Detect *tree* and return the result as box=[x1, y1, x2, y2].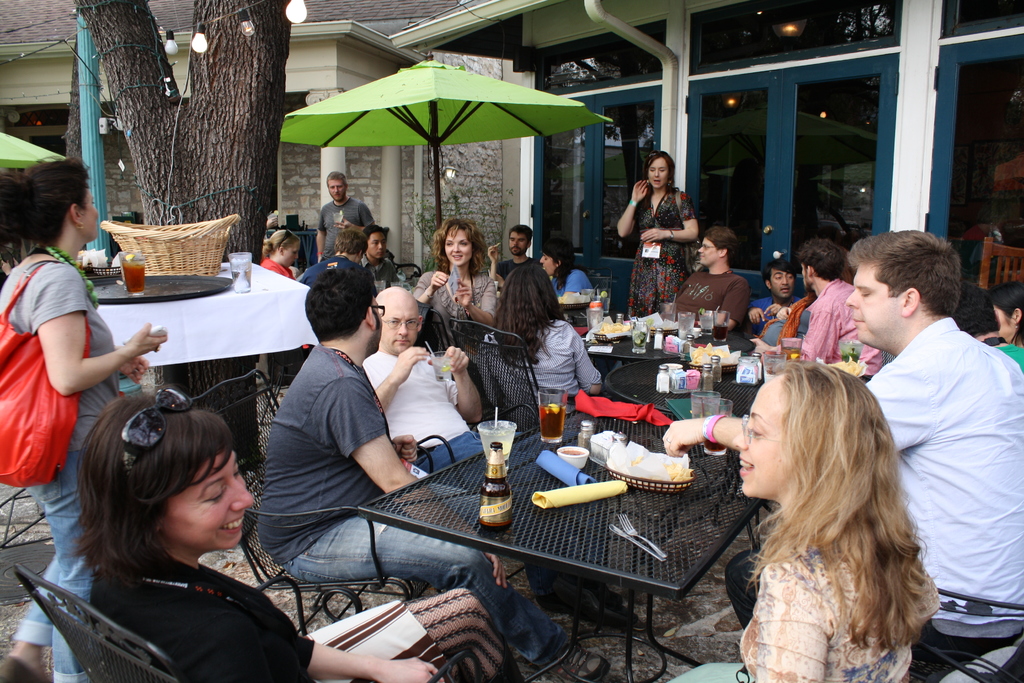
box=[72, 0, 291, 463].
